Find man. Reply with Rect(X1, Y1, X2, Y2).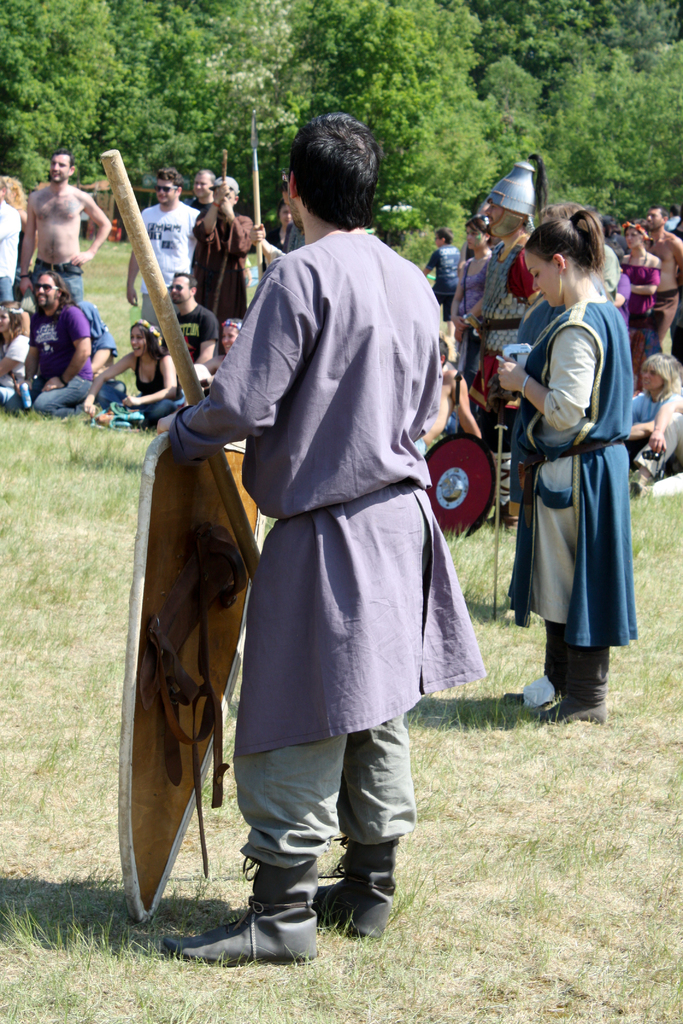
Rect(651, 206, 682, 360).
